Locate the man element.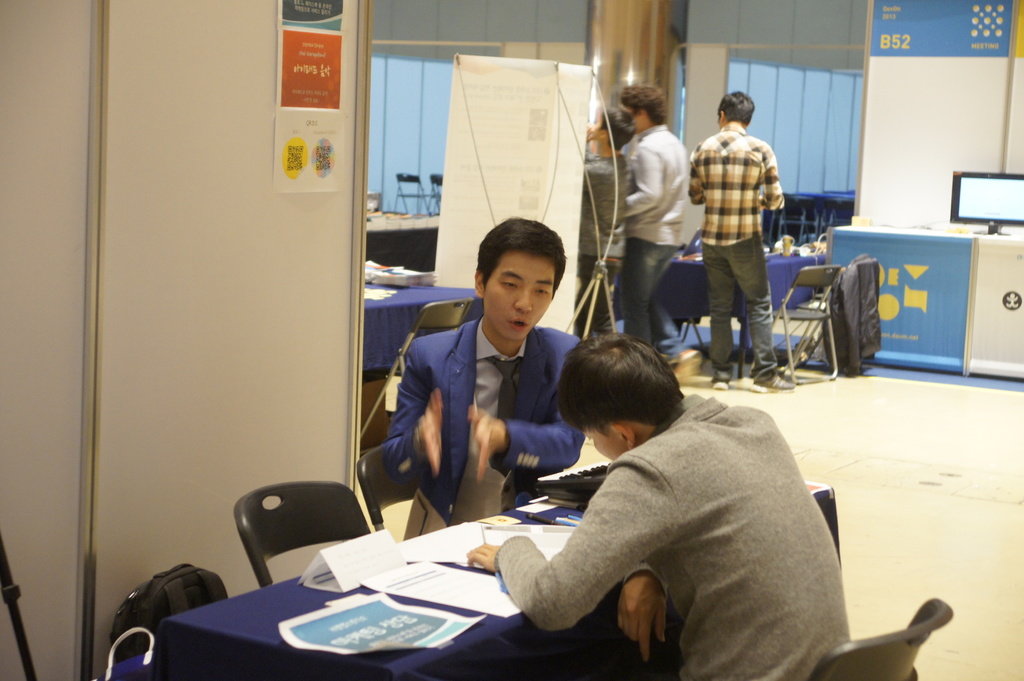
Element bbox: Rect(619, 79, 692, 381).
